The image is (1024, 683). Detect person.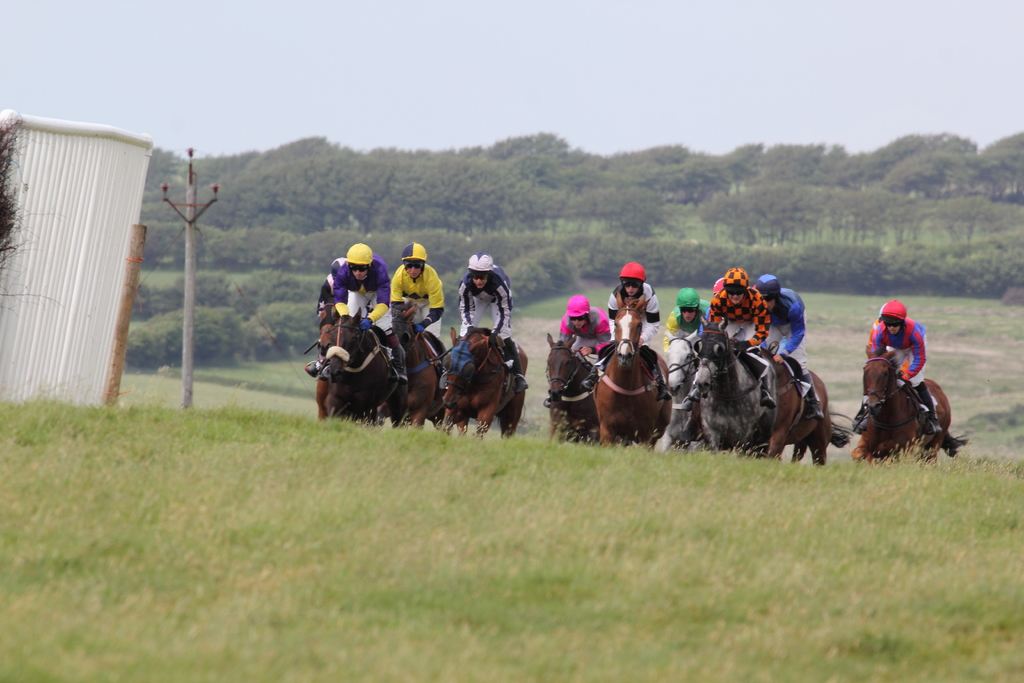
Detection: detection(319, 243, 417, 381).
